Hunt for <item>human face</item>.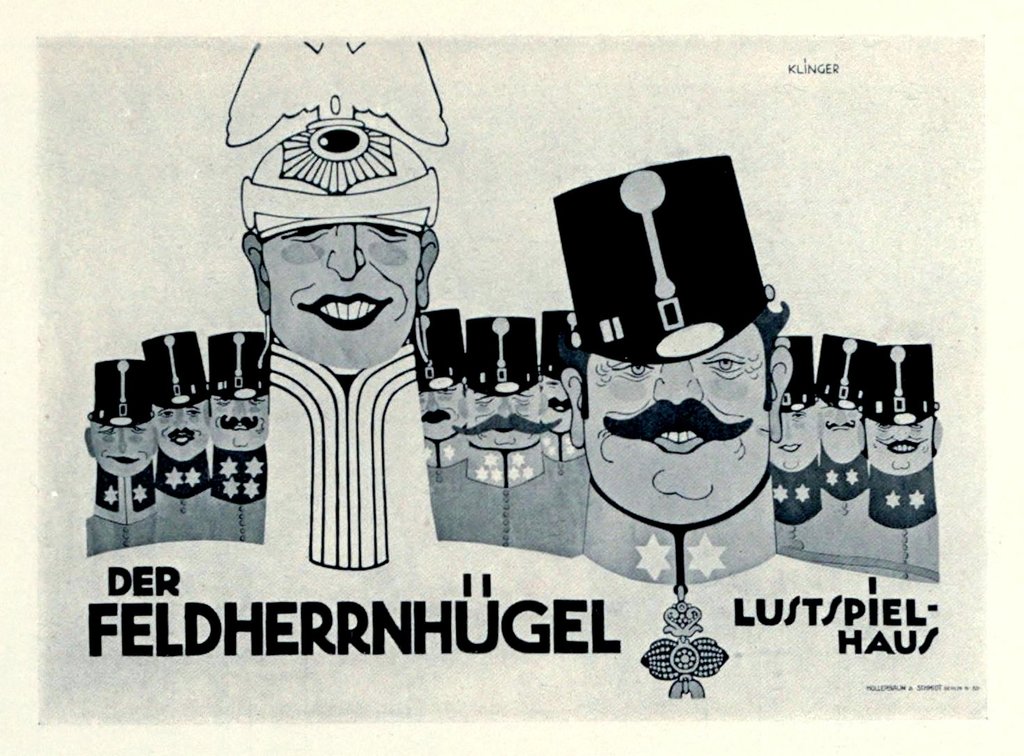
Hunted down at bbox=[466, 386, 538, 449].
